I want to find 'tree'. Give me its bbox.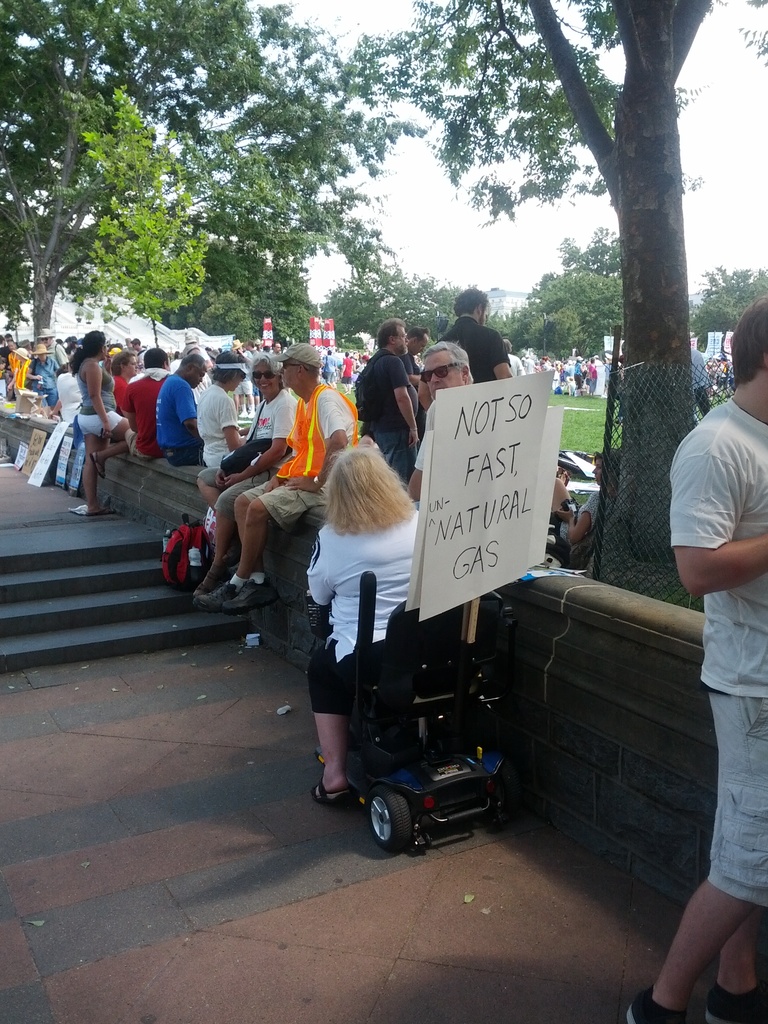
l=0, t=0, r=427, b=346.
